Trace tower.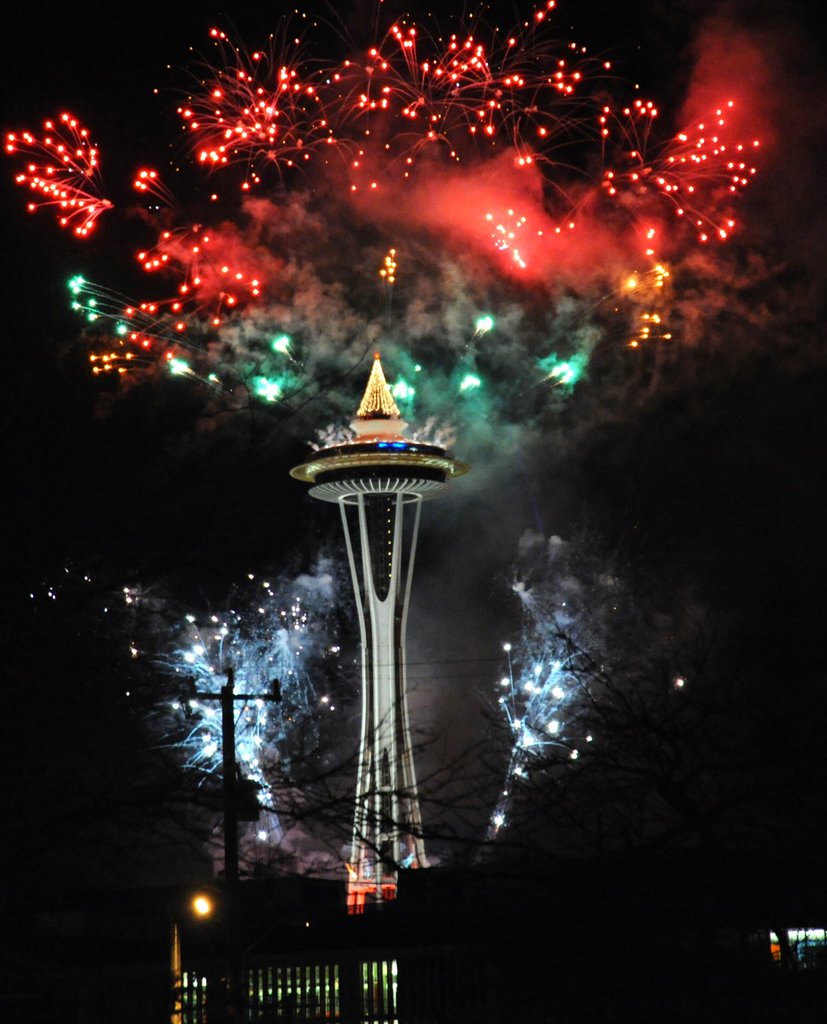
Traced to {"left": 293, "top": 340, "right": 454, "bottom": 891}.
